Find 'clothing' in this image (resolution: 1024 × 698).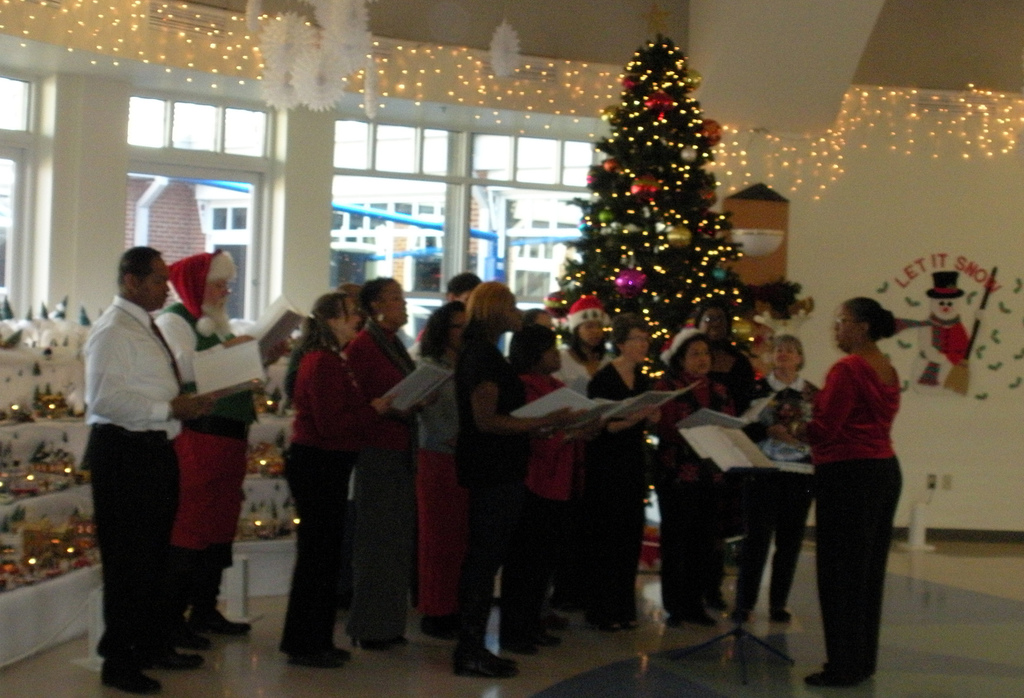
(732,366,829,612).
